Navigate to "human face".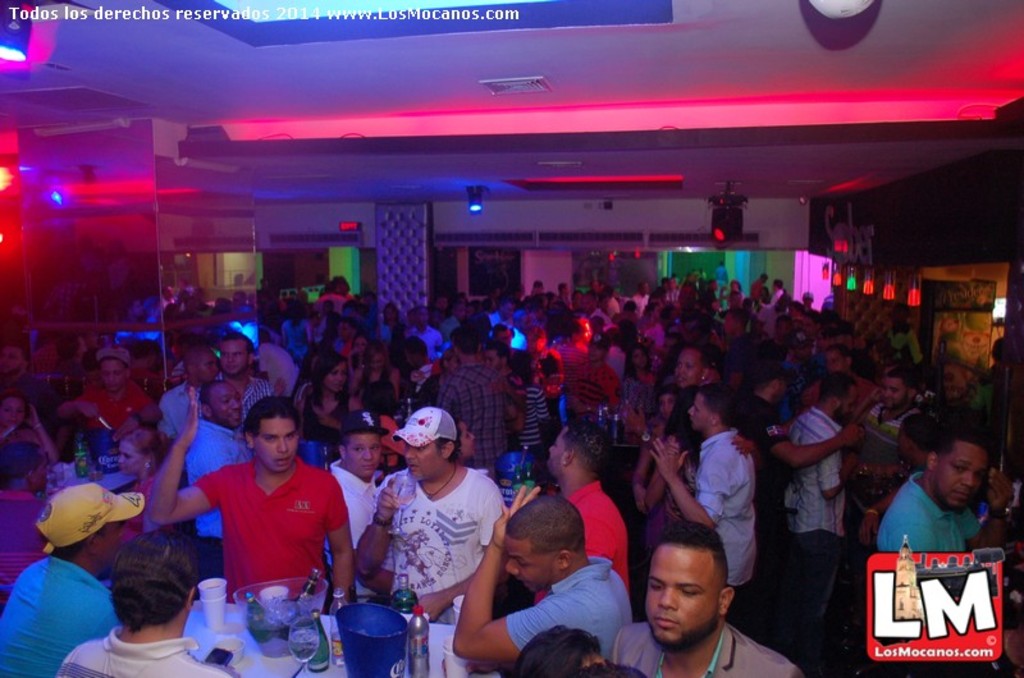
Navigation target: x1=102, y1=365, x2=127, y2=389.
